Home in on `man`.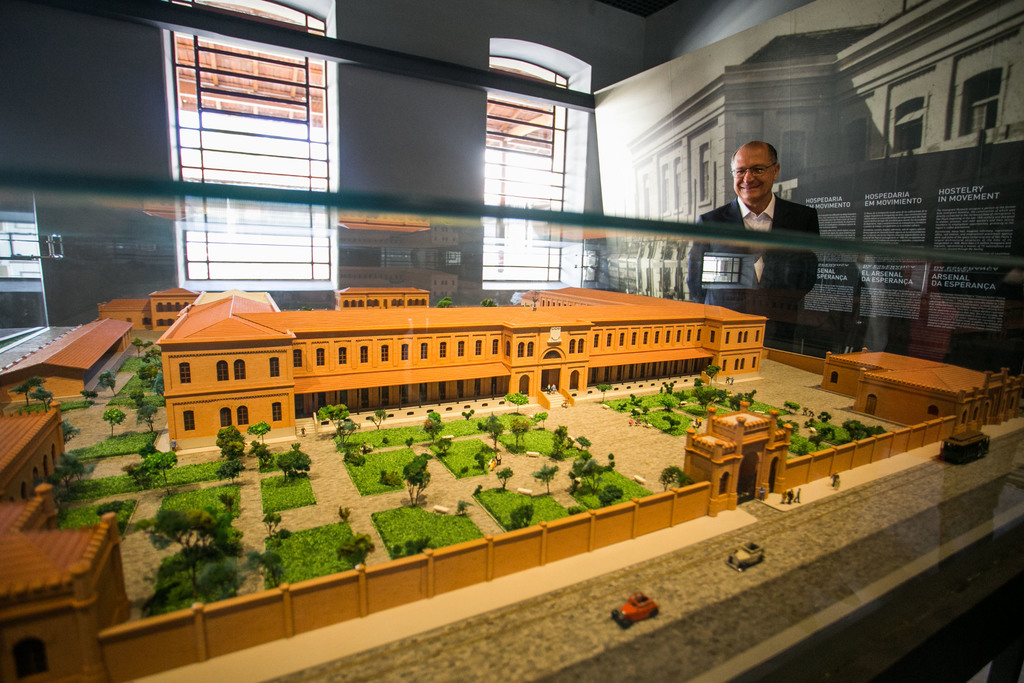
Homed in at (left=695, top=139, right=837, bottom=311).
